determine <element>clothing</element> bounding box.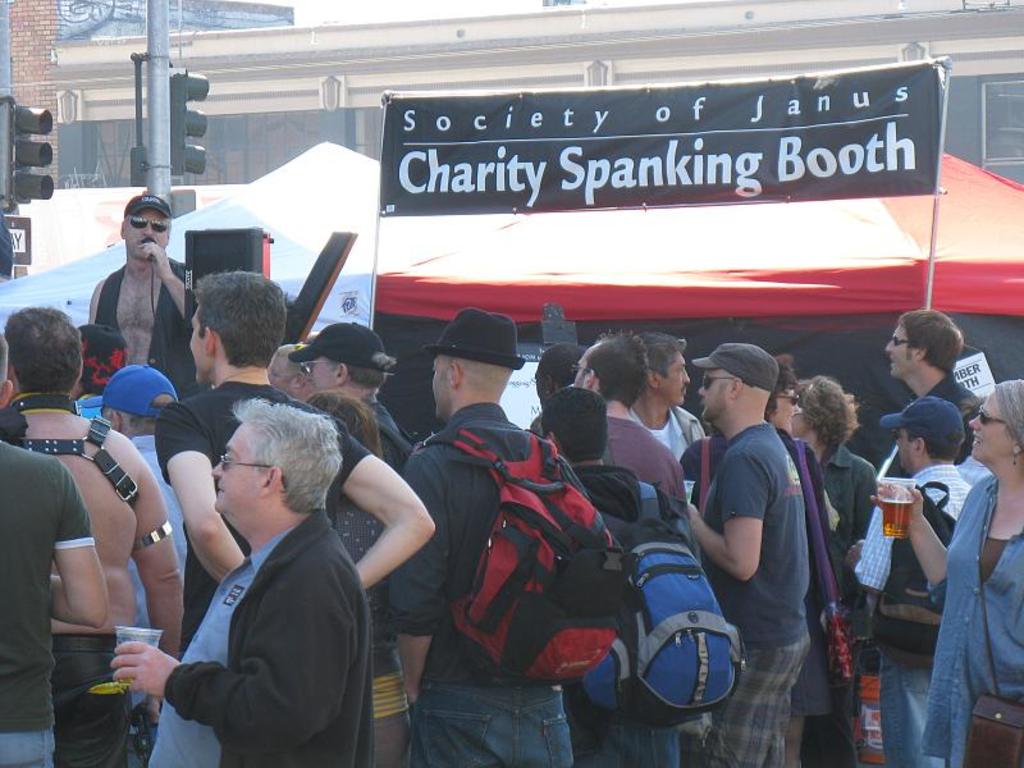
Determined: Rect(945, 372, 983, 425).
